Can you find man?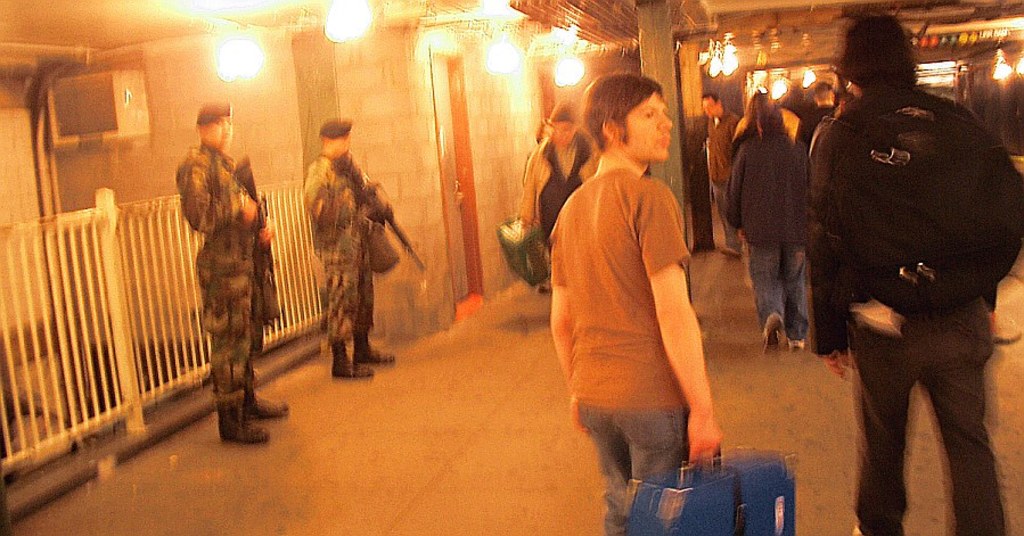
Yes, bounding box: x1=174, y1=99, x2=289, y2=443.
